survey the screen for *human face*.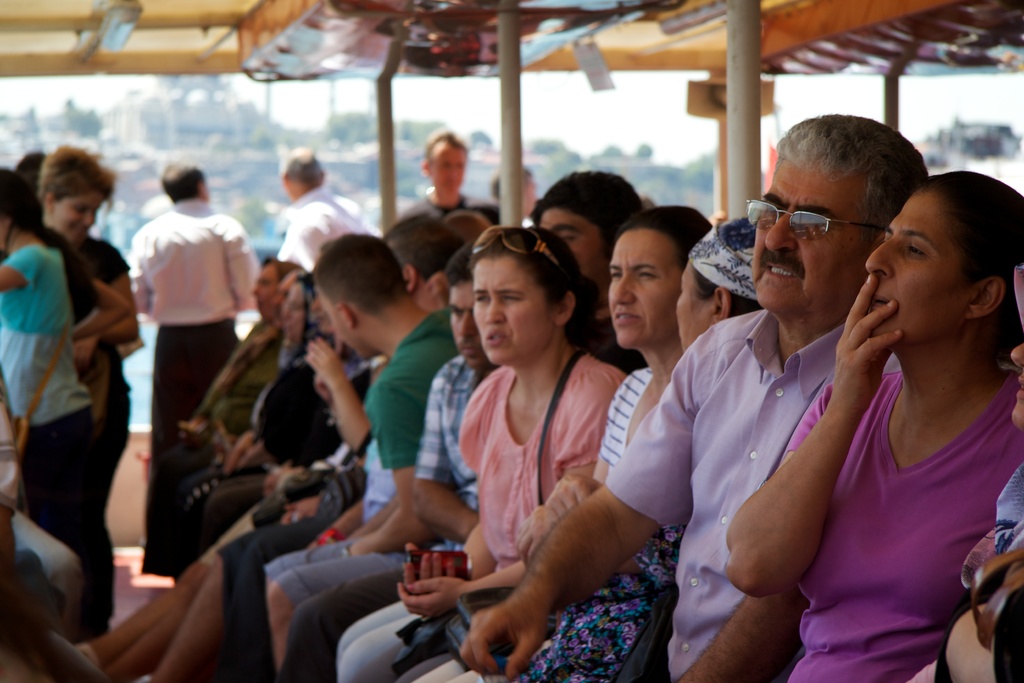
Survey found: locate(473, 253, 556, 359).
